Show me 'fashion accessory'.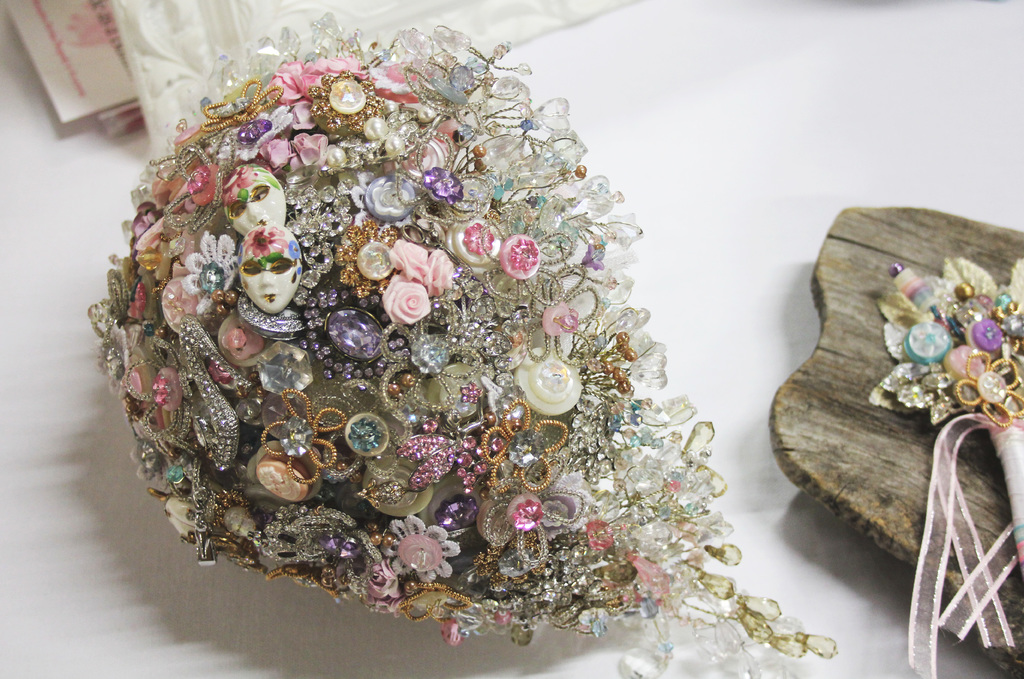
'fashion accessory' is here: 867/254/1023/678.
